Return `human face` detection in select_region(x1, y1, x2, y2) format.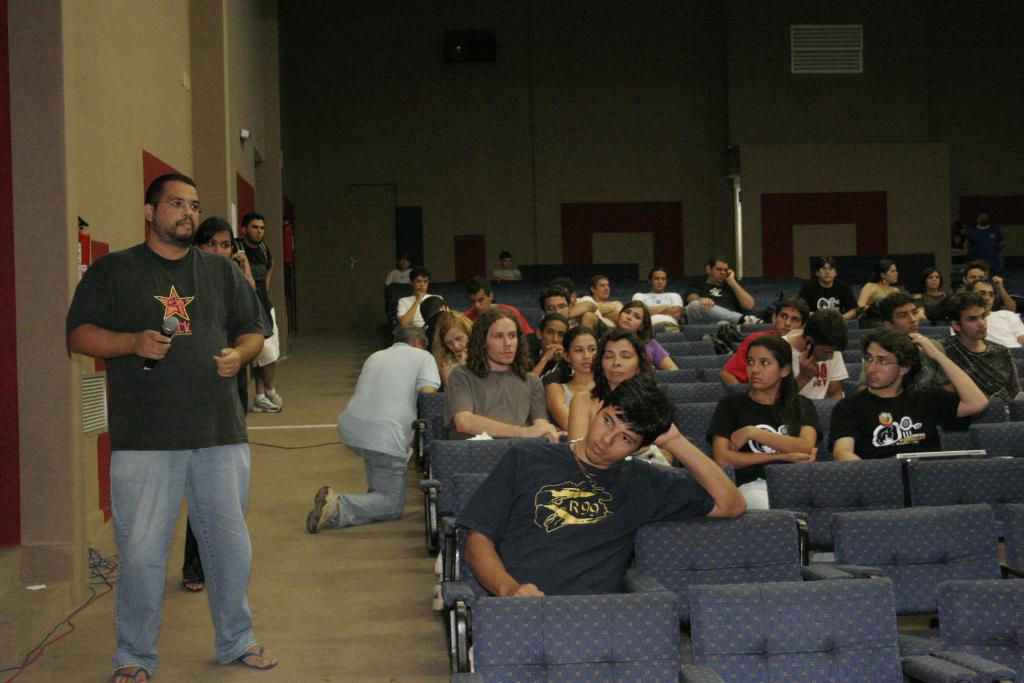
select_region(816, 263, 838, 287).
